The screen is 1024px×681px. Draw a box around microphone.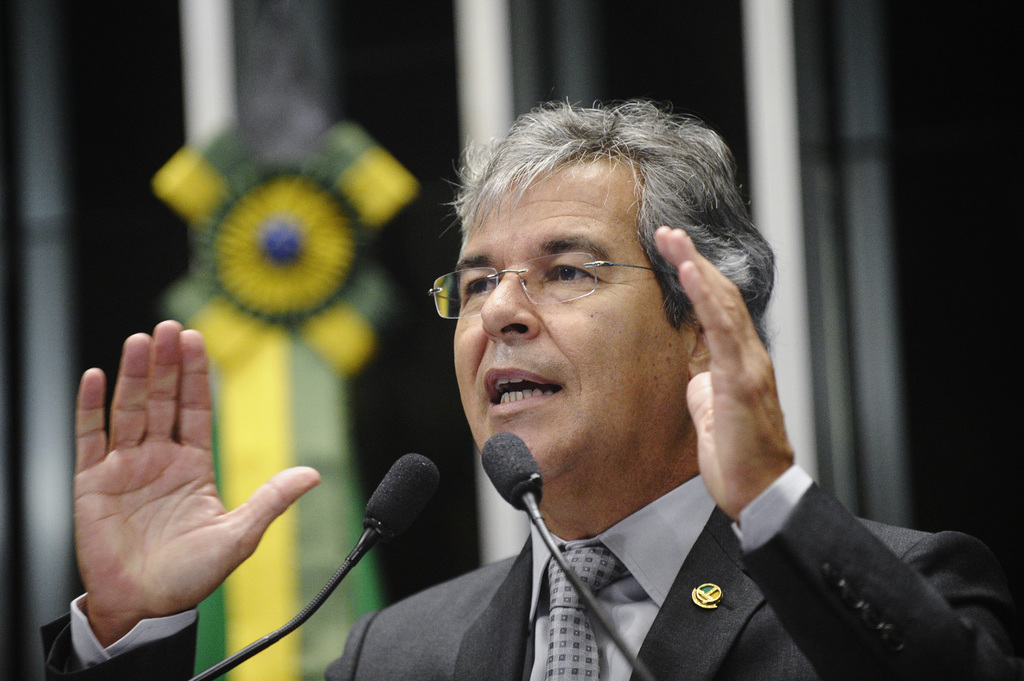
[left=359, top=449, right=440, bottom=543].
